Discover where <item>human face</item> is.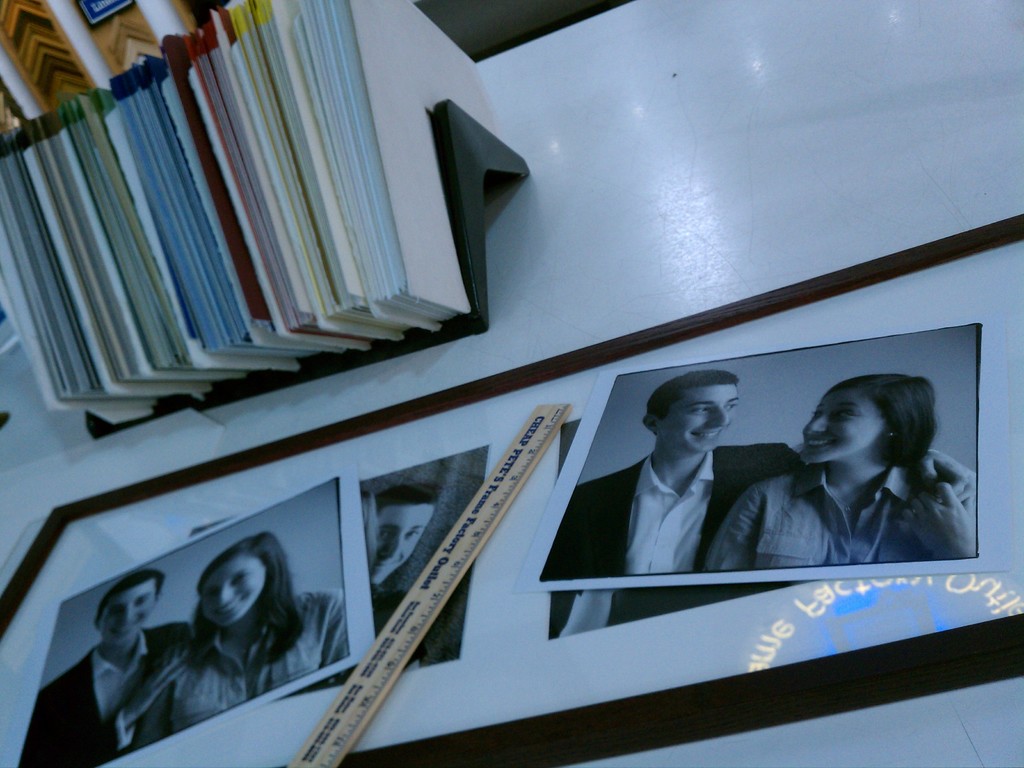
Discovered at locate(804, 388, 887, 465).
